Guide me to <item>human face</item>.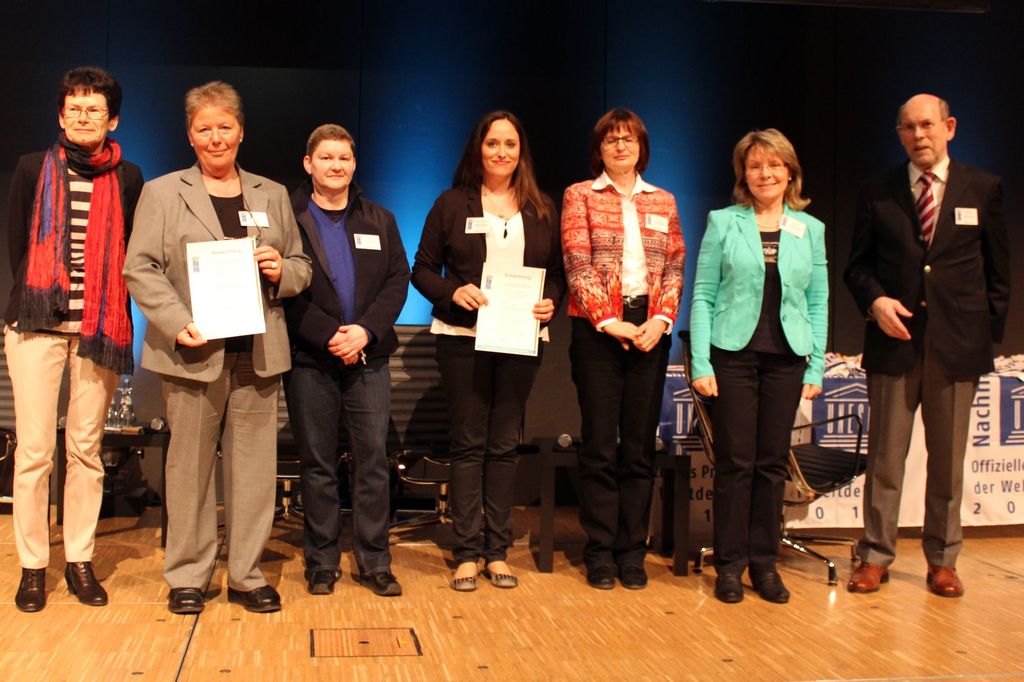
Guidance: bbox(312, 138, 355, 188).
